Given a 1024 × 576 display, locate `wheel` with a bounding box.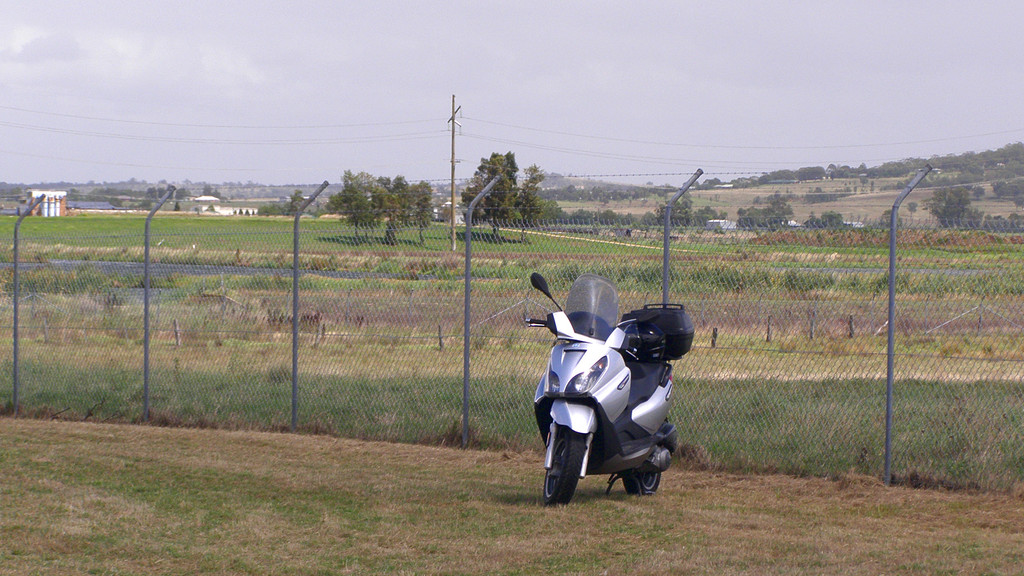
Located: [538, 396, 591, 504].
